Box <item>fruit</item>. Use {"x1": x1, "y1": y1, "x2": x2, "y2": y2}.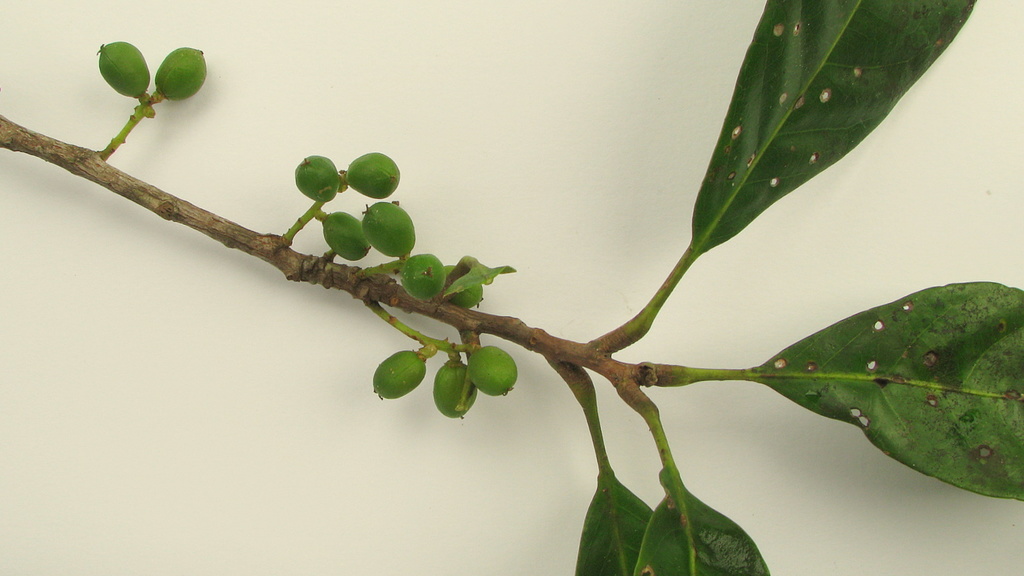
{"x1": 433, "y1": 356, "x2": 481, "y2": 419}.
